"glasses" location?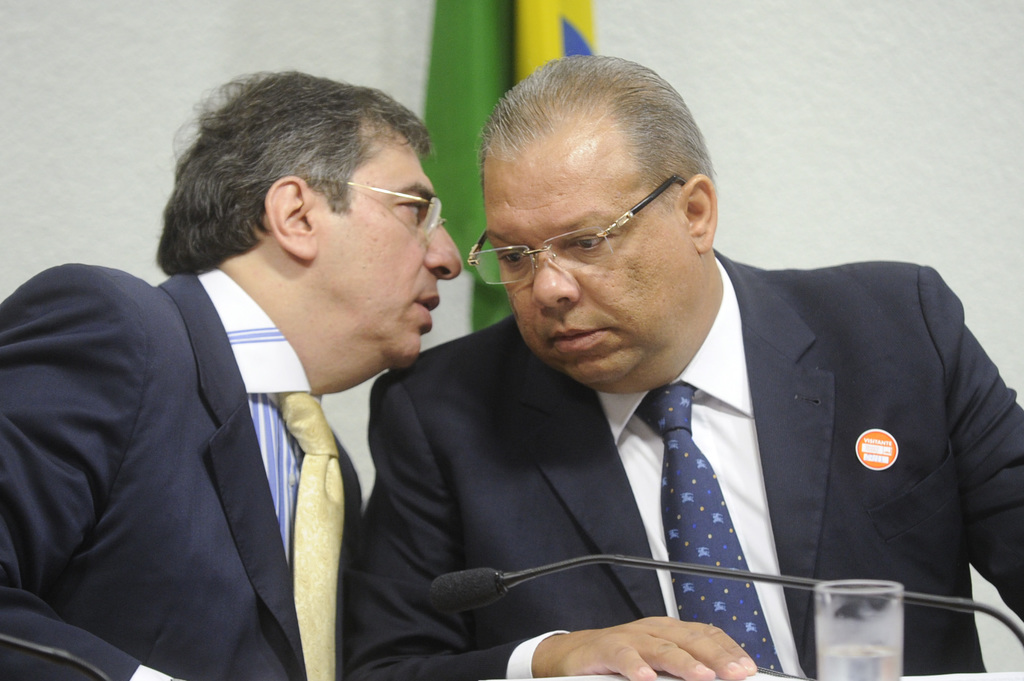
x1=316 y1=173 x2=444 y2=243
